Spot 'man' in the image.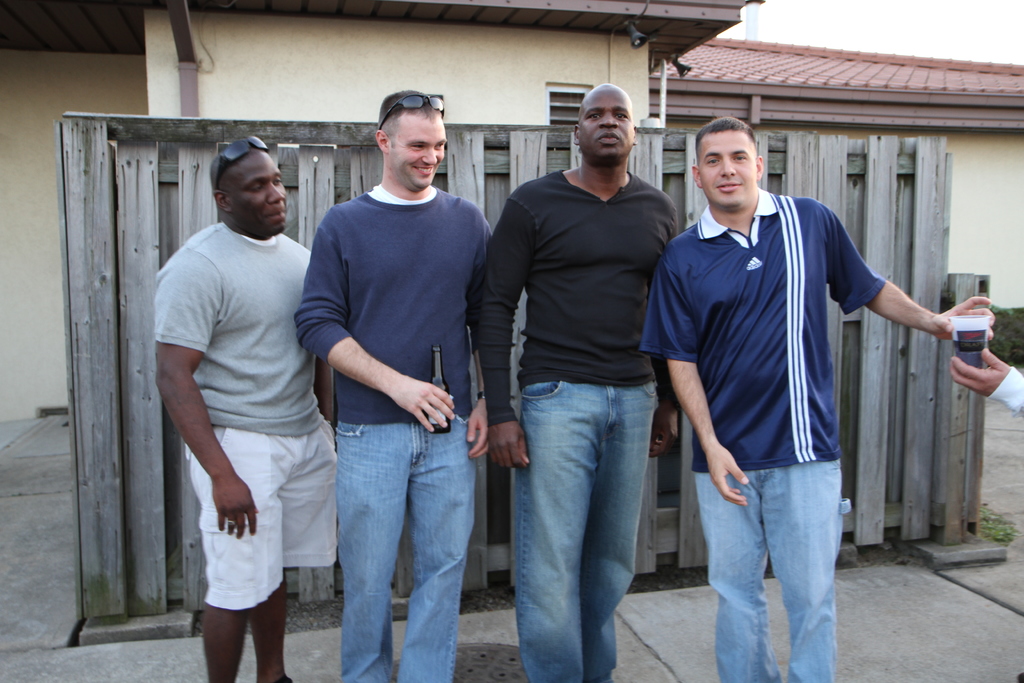
'man' found at crop(474, 82, 680, 682).
